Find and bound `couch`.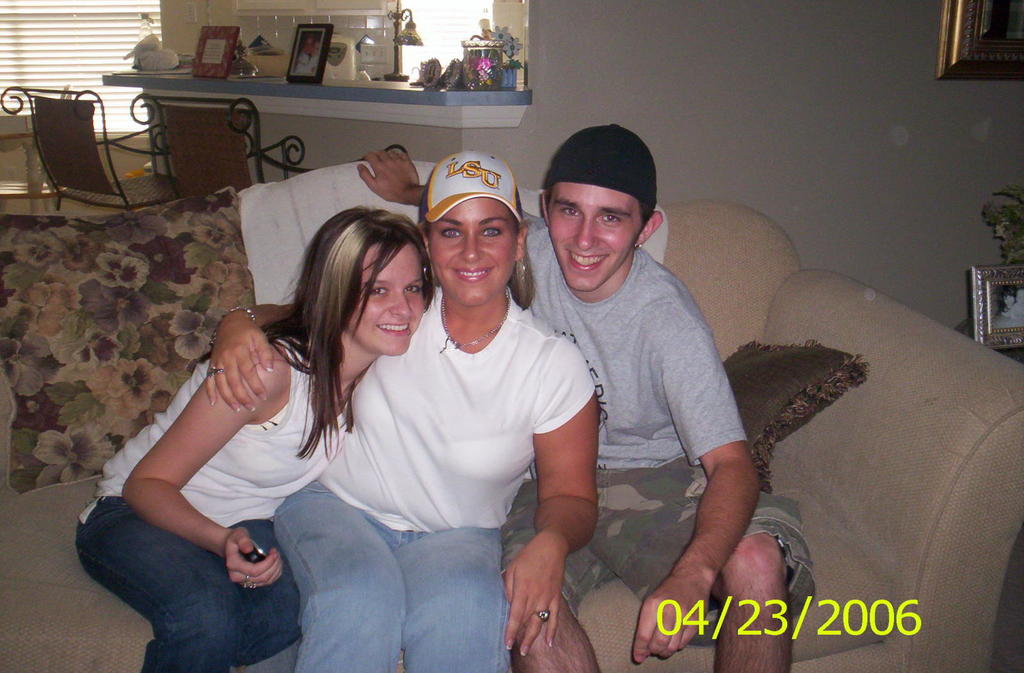
Bound: [left=0, top=177, right=1018, bottom=672].
